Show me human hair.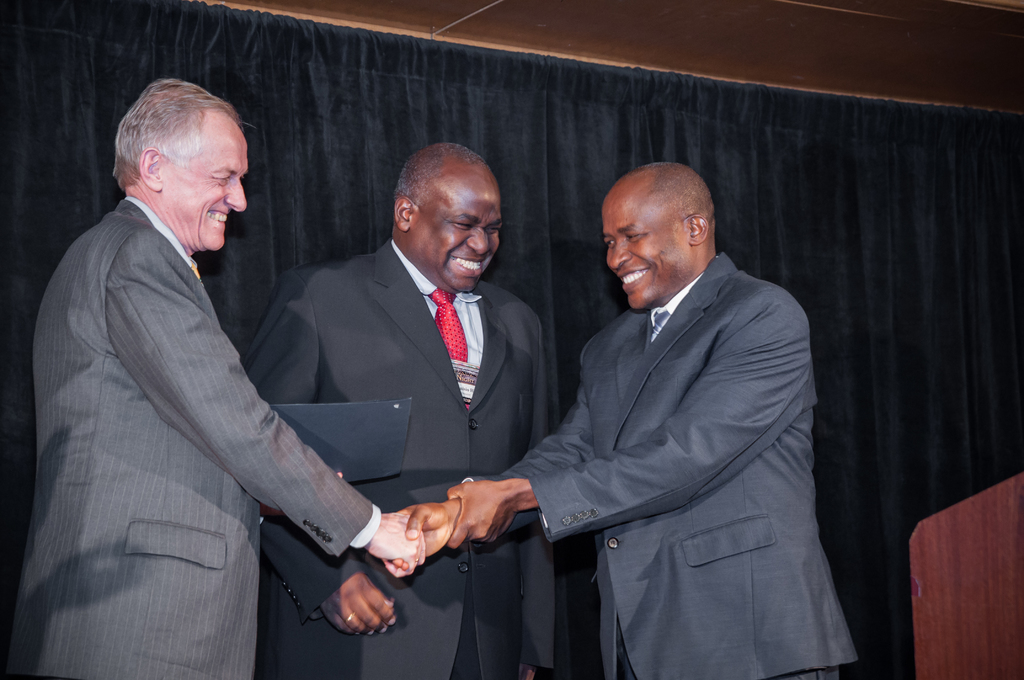
human hair is here: x1=117 y1=89 x2=237 y2=196.
